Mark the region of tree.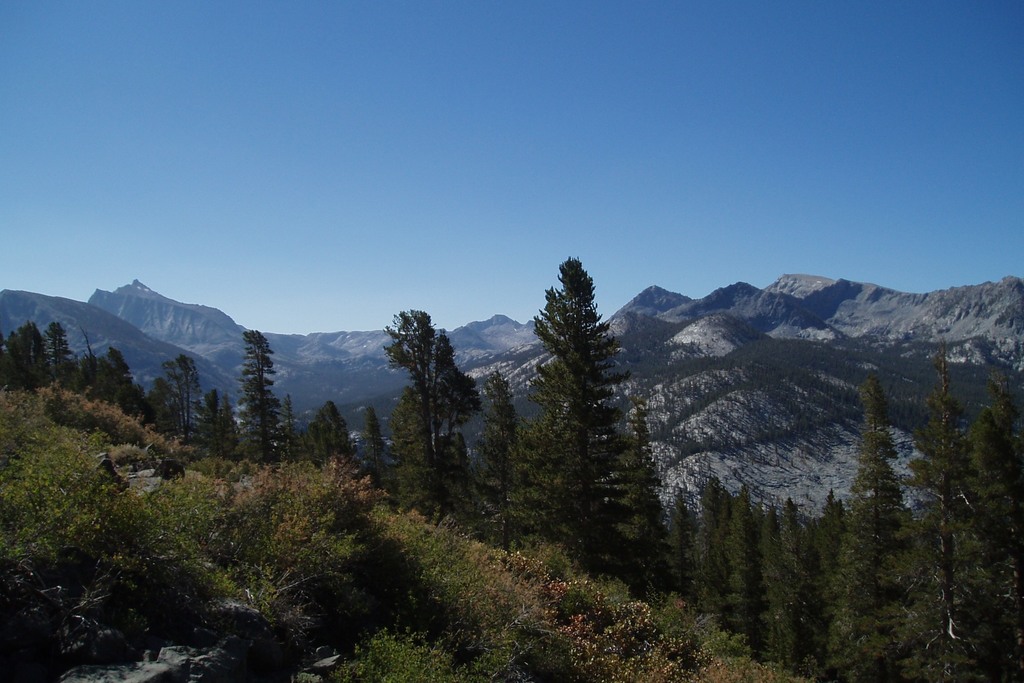
Region: 461/373/536/544.
